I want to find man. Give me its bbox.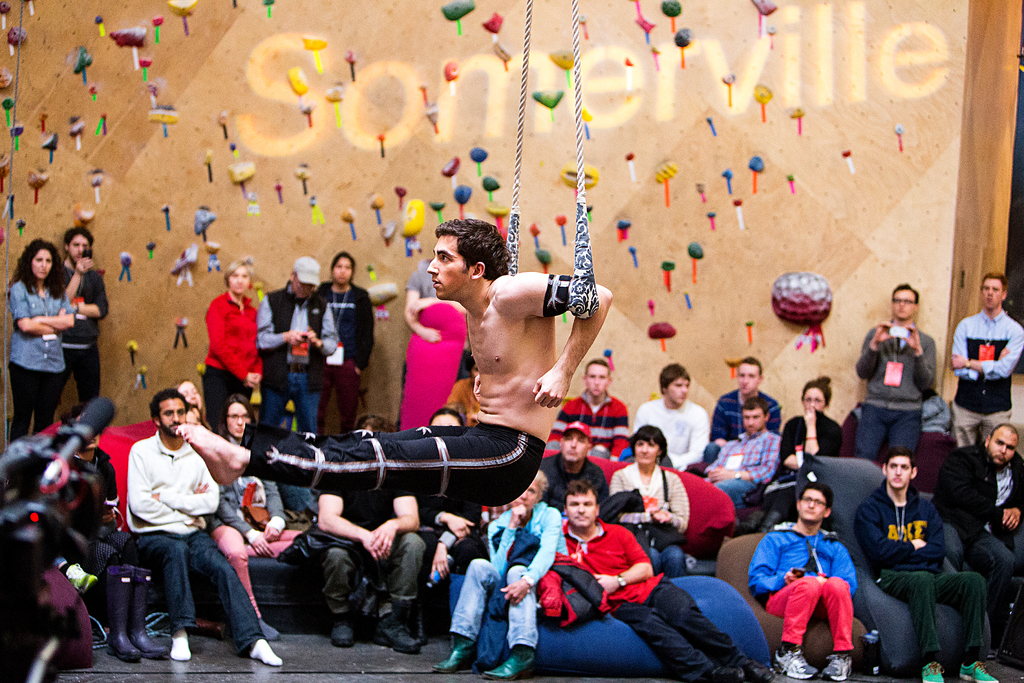
locate(748, 481, 857, 682).
